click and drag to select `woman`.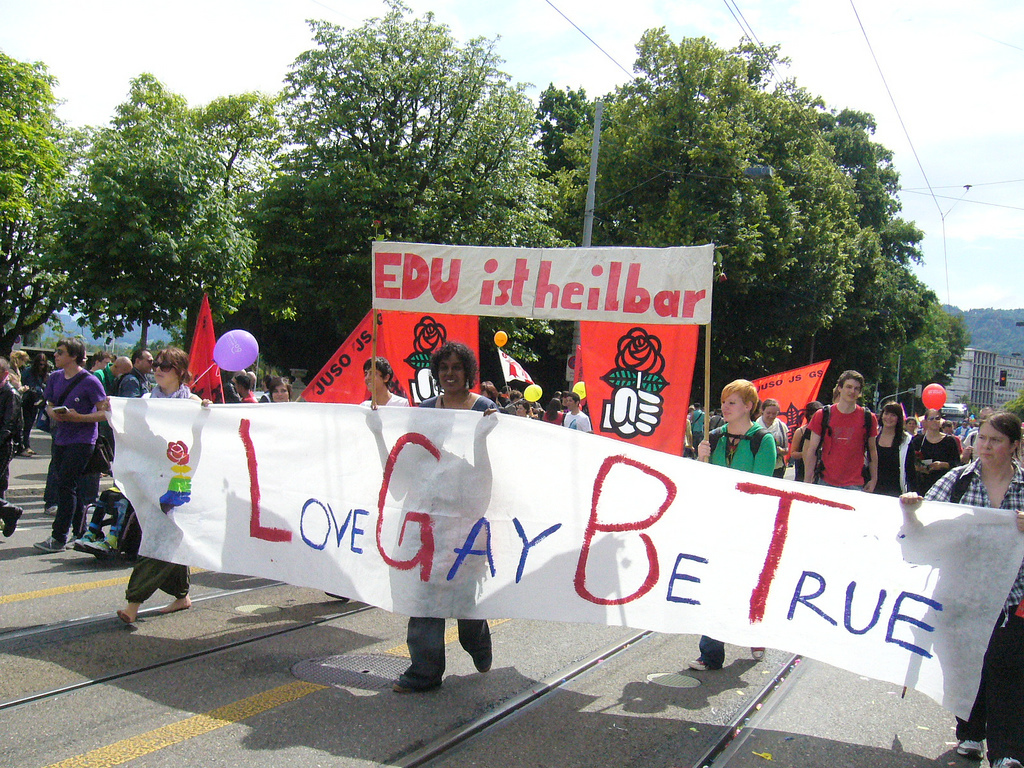
Selection: [left=863, top=400, right=909, bottom=501].
